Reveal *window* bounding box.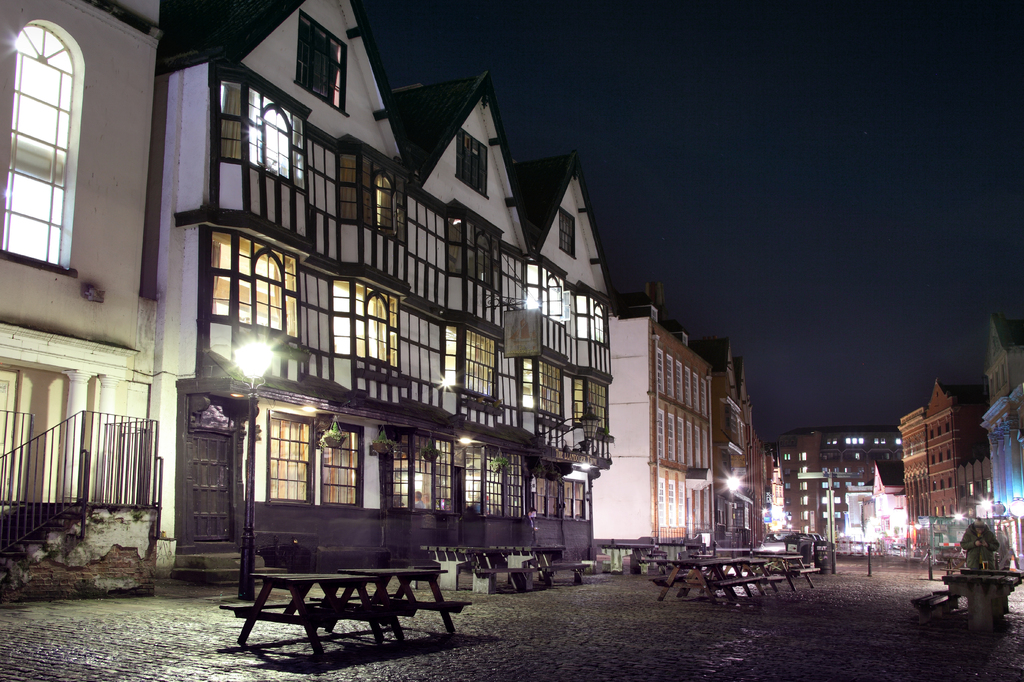
Revealed: box=[929, 428, 934, 437].
